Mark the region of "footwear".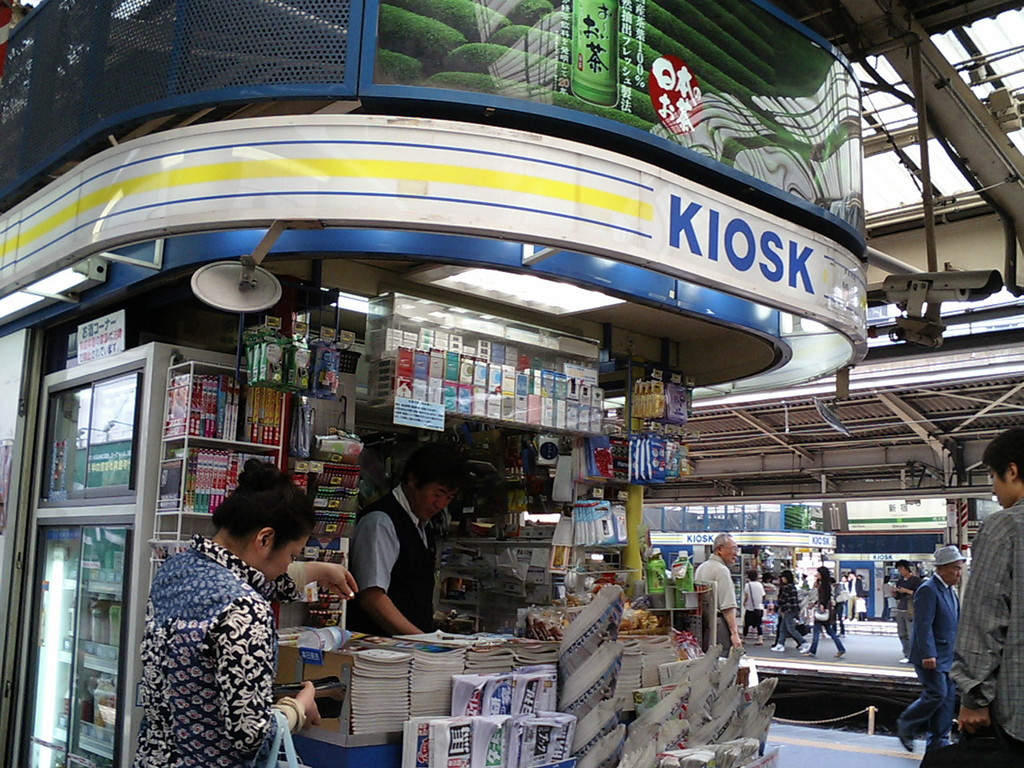
Region: crop(774, 642, 788, 650).
